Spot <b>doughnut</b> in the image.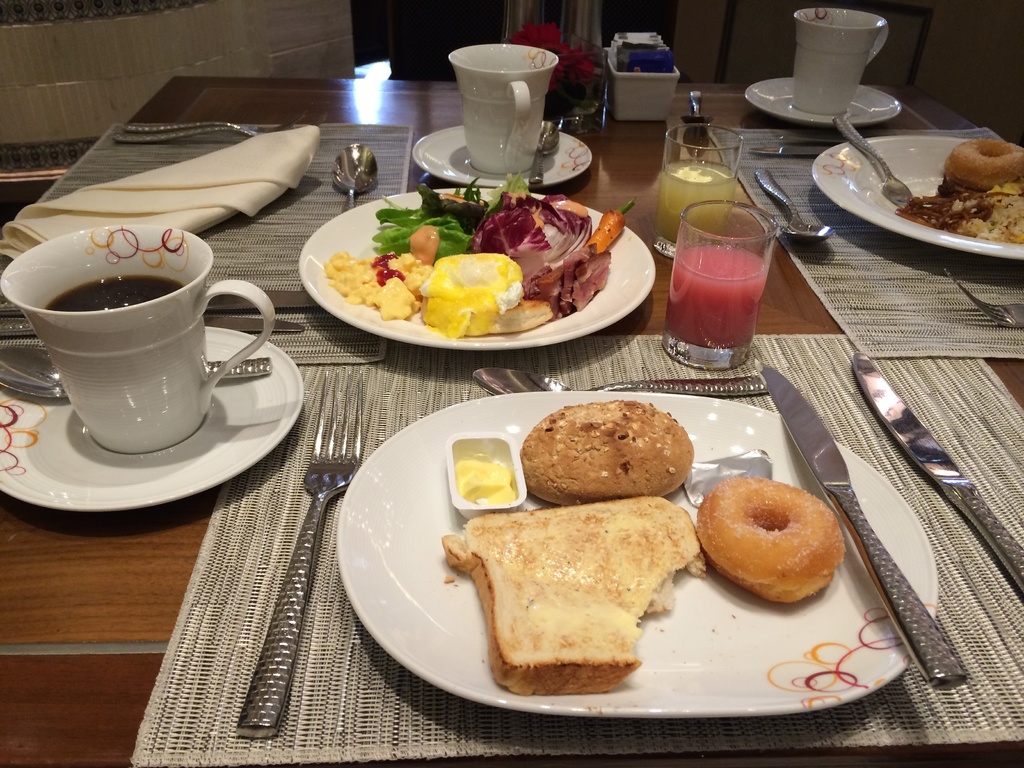
<b>doughnut</b> found at BBox(701, 474, 843, 604).
